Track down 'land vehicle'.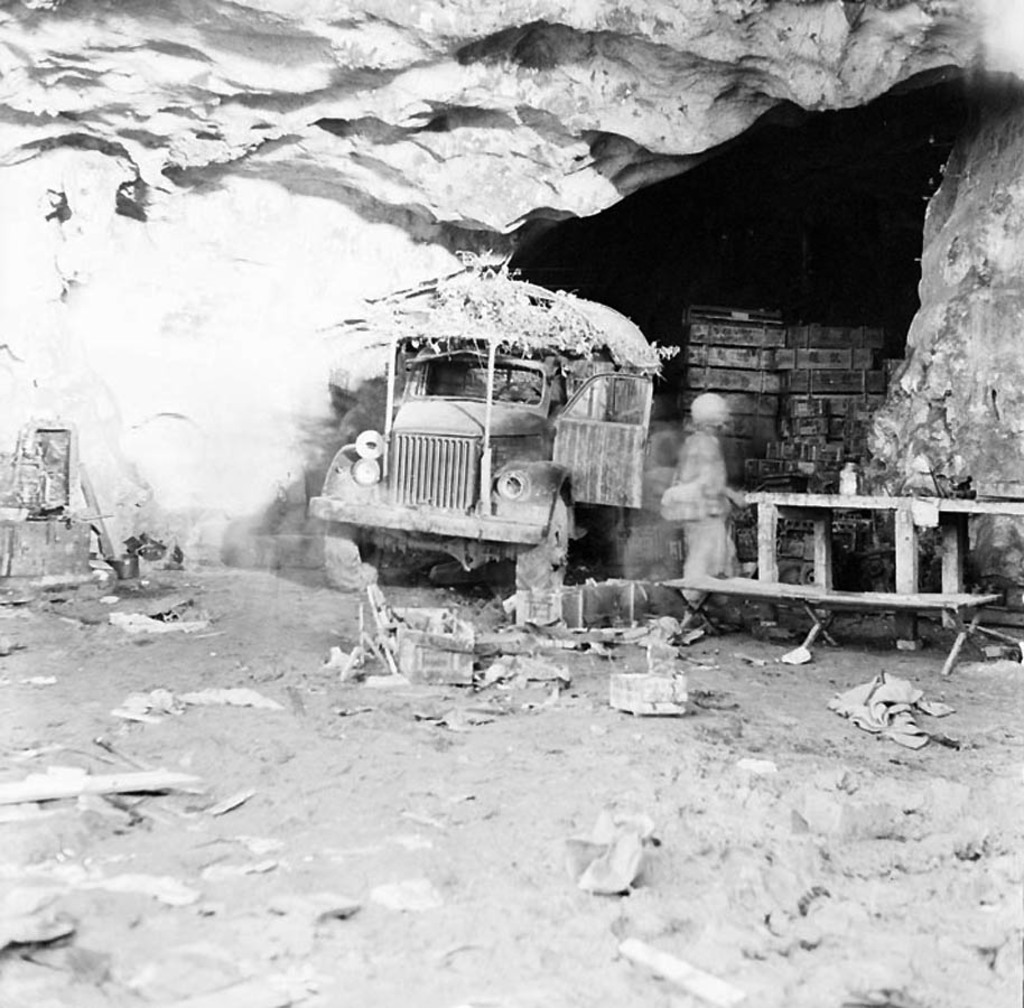
Tracked to (313, 286, 717, 645).
